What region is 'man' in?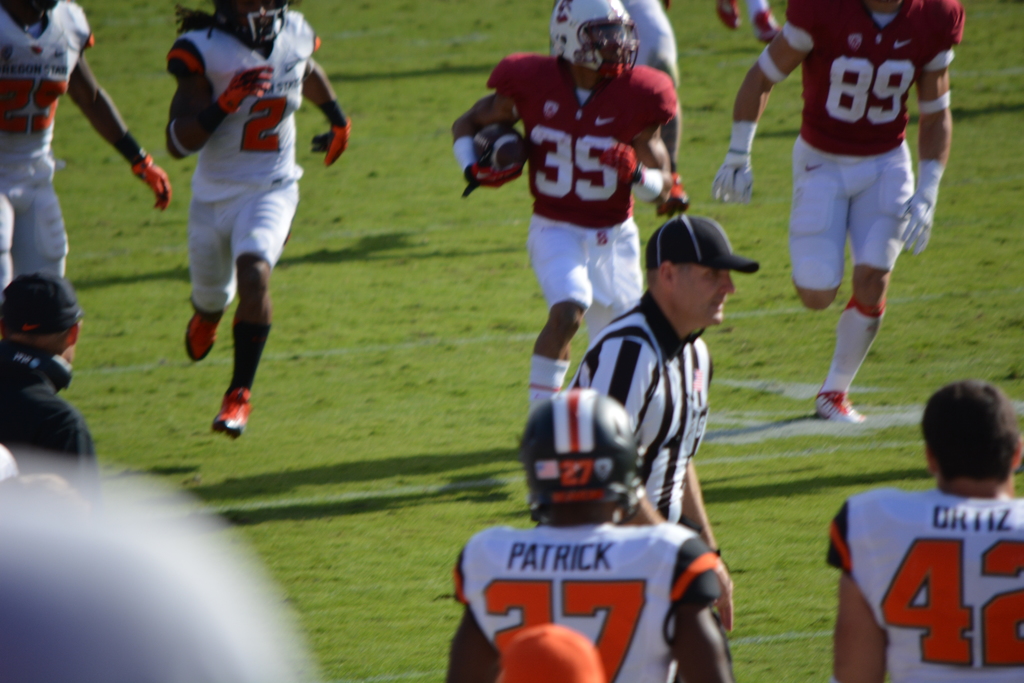
BBox(452, 0, 684, 402).
